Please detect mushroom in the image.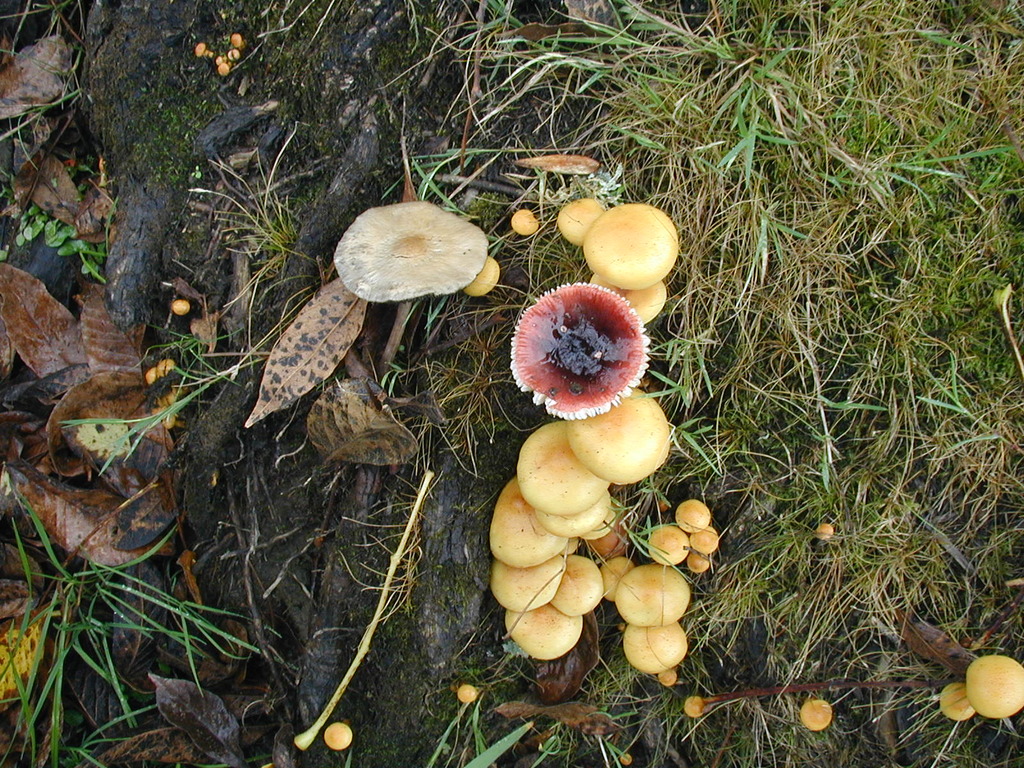
(x1=173, y1=299, x2=191, y2=320).
